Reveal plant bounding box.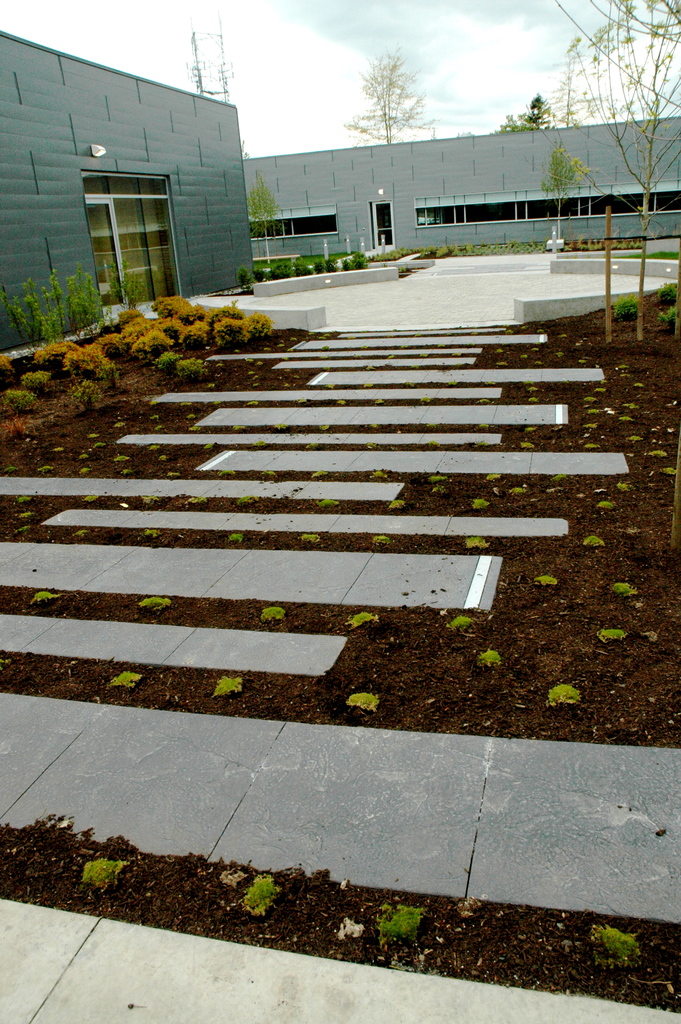
Revealed: 215/303/247/318.
